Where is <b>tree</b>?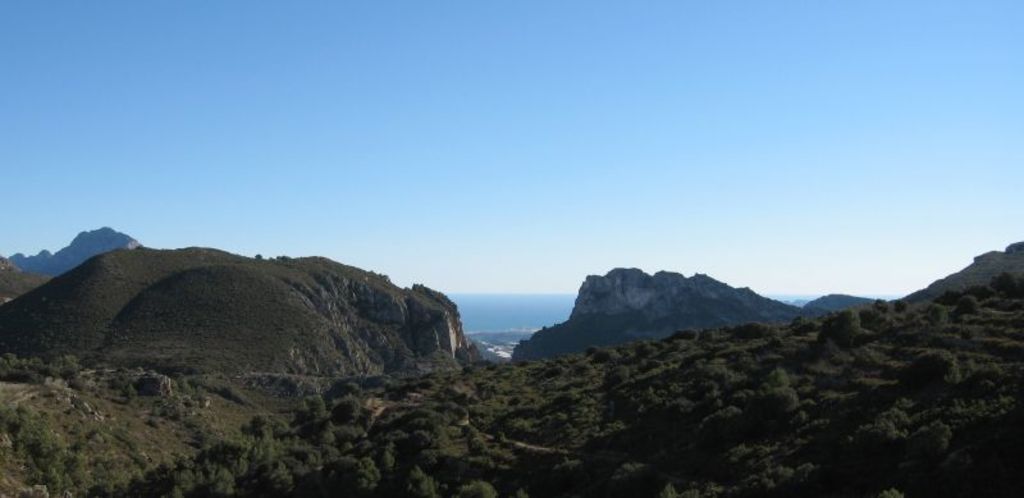
[left=933, top=291, right=954, bottom=307].
